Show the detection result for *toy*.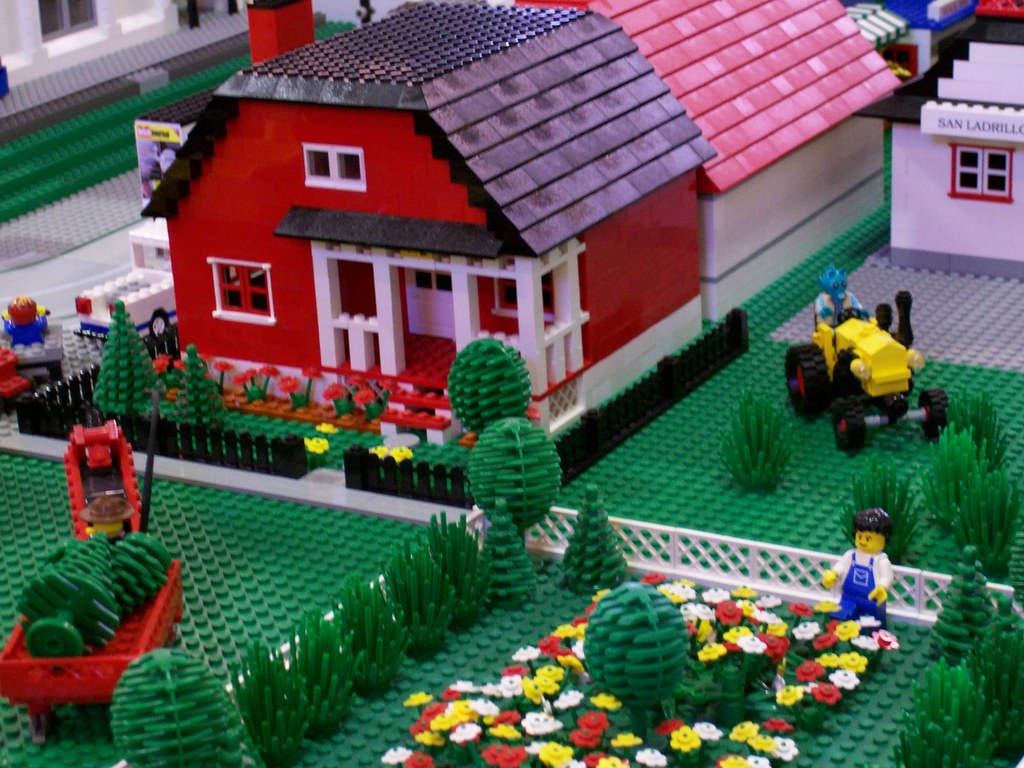
bbox=(899, 653, 997, 767).
